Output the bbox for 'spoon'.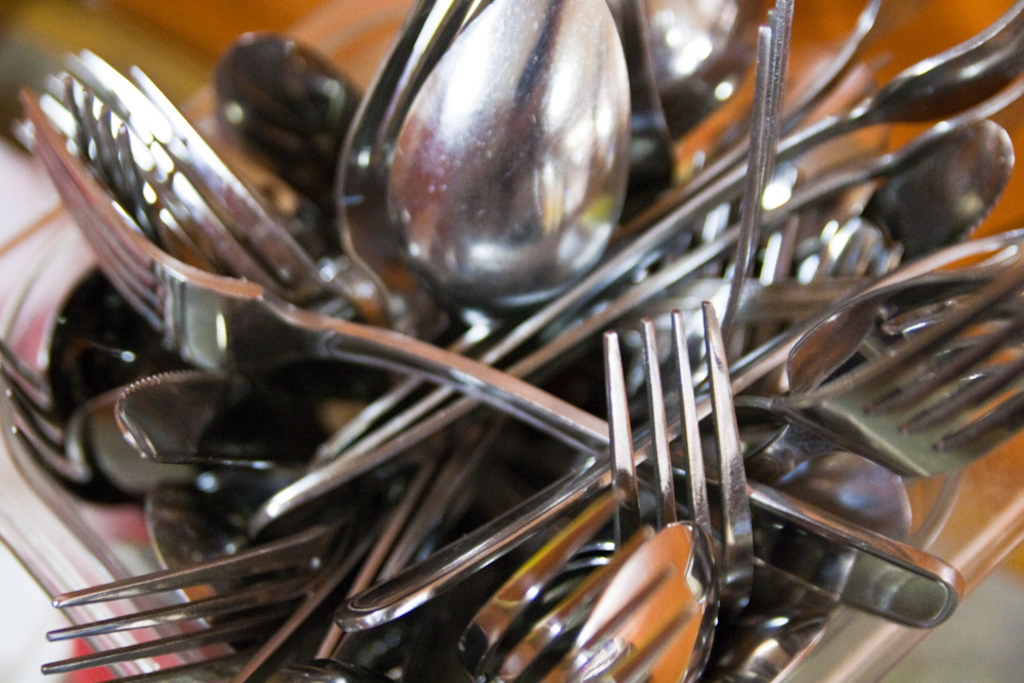
rect(146, 478, 245, 652).
